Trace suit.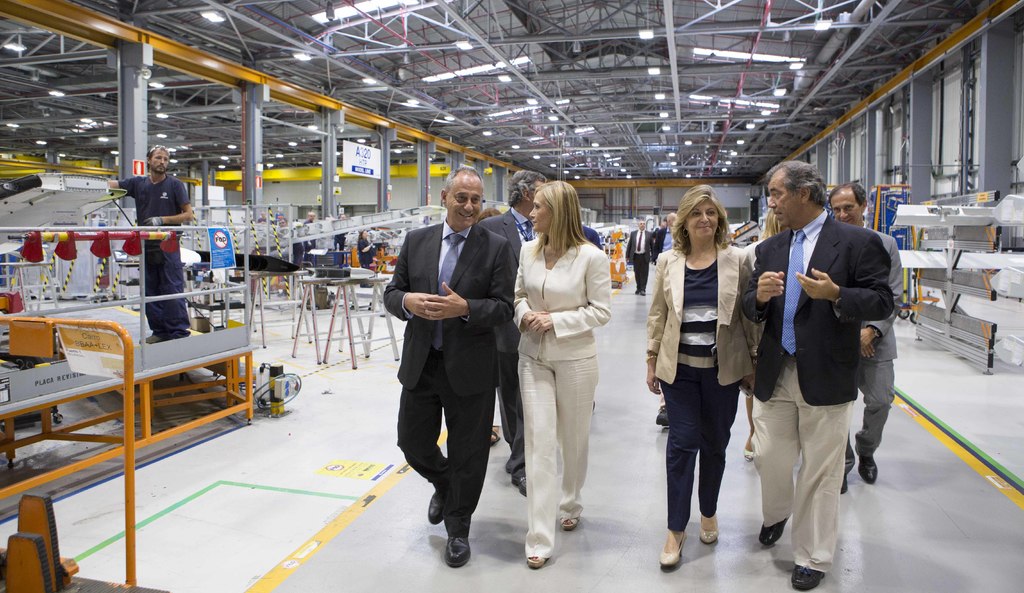
Traced to rect(481, 213, 528, 479).
